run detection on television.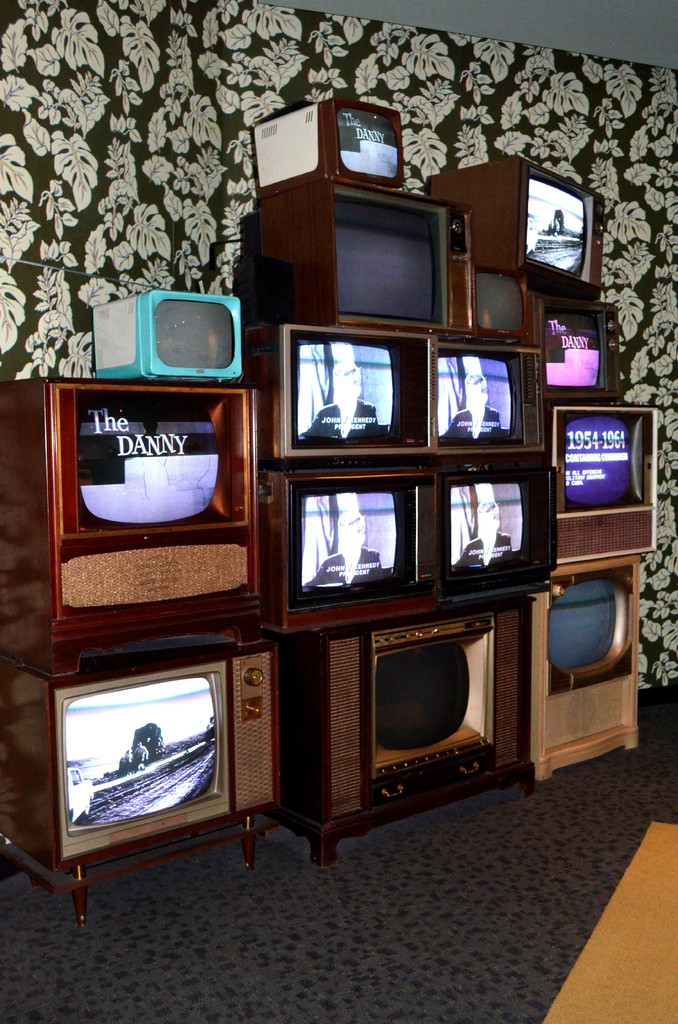
Result: crop(416, 463, 547, 582).
